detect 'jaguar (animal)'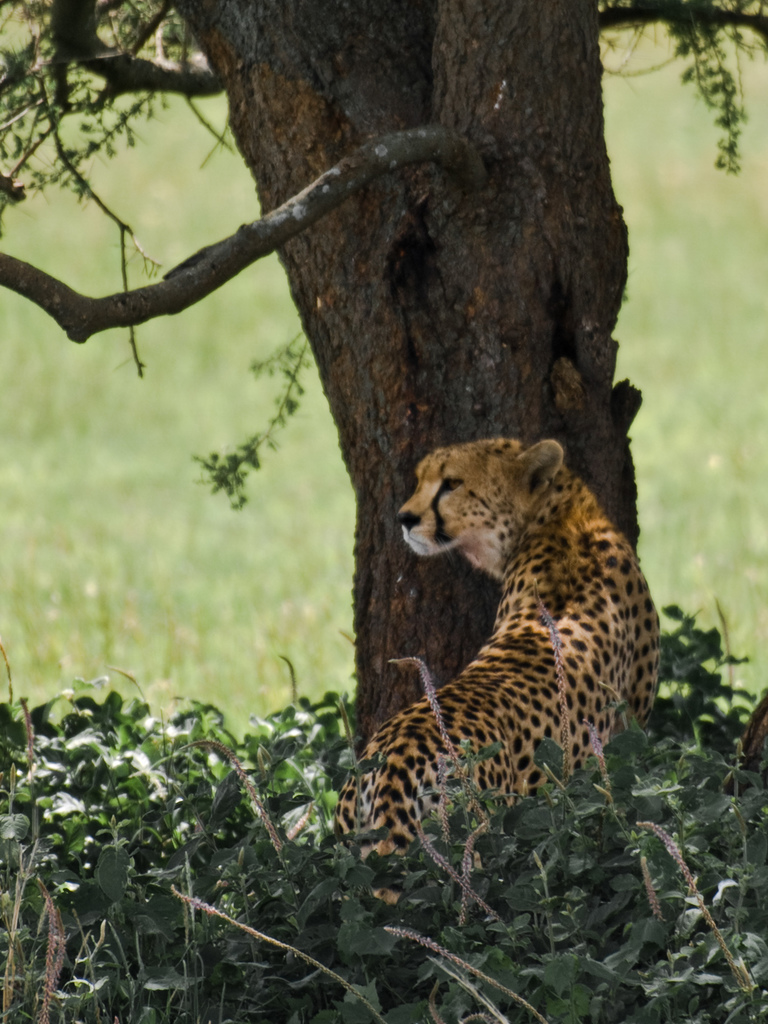
x1=331 y1=436 x2=662 y2=908
